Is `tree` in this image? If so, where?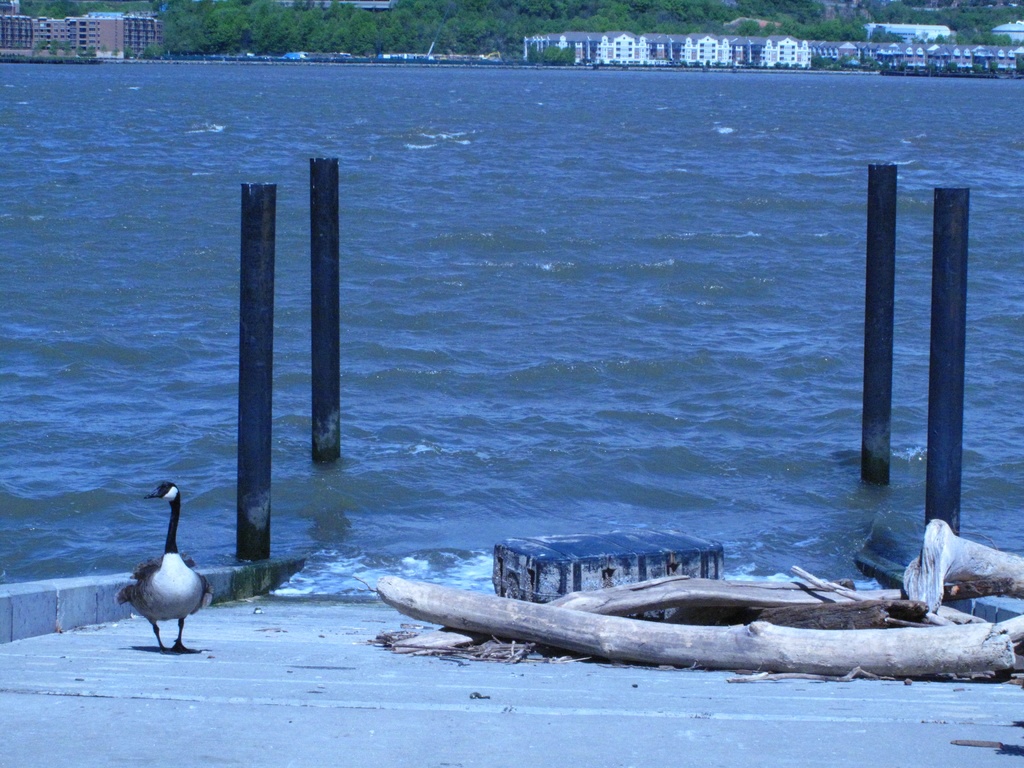
Yes, at bbox=[144, 44, 168, 62].
